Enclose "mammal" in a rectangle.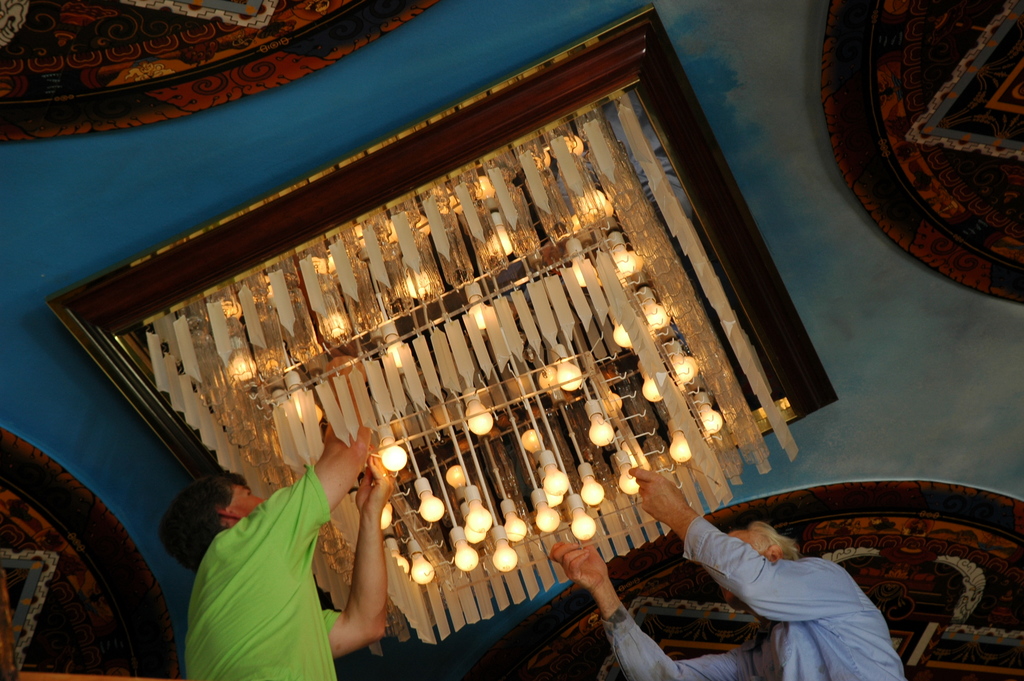
[x1=157, y1=348, x2=392, y2=680].
